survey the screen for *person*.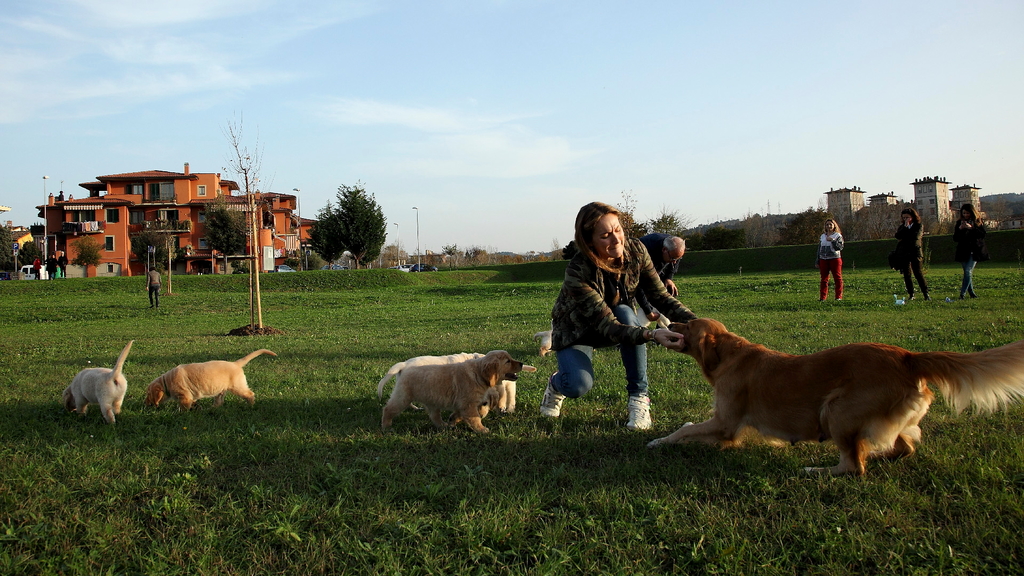
Survey found: left=146, top=266, right=162, bottom=308.
